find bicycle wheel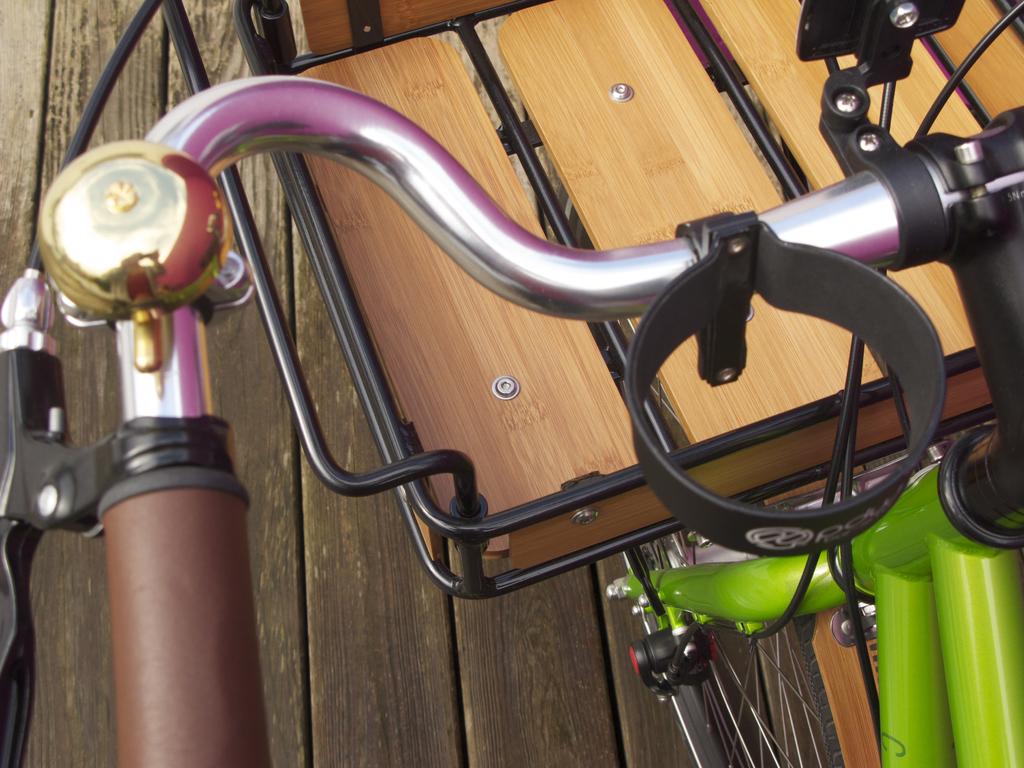
box(646, 534, 851, 767)
